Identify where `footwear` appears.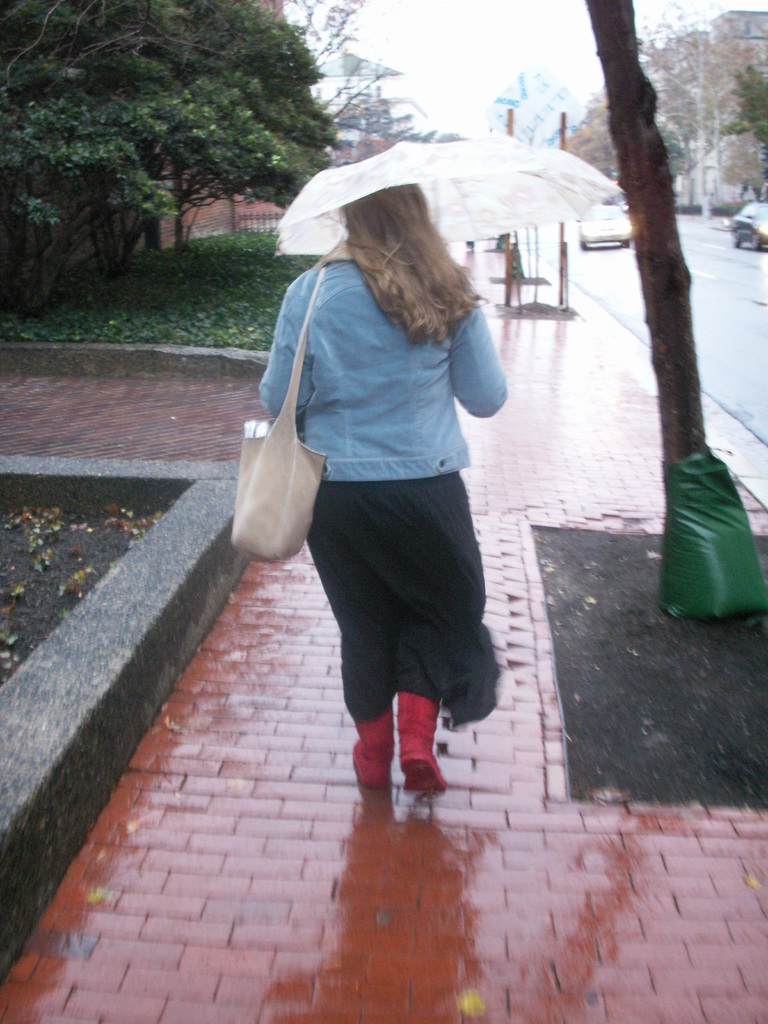
Appears at locate(399, 691, 449, 793).
